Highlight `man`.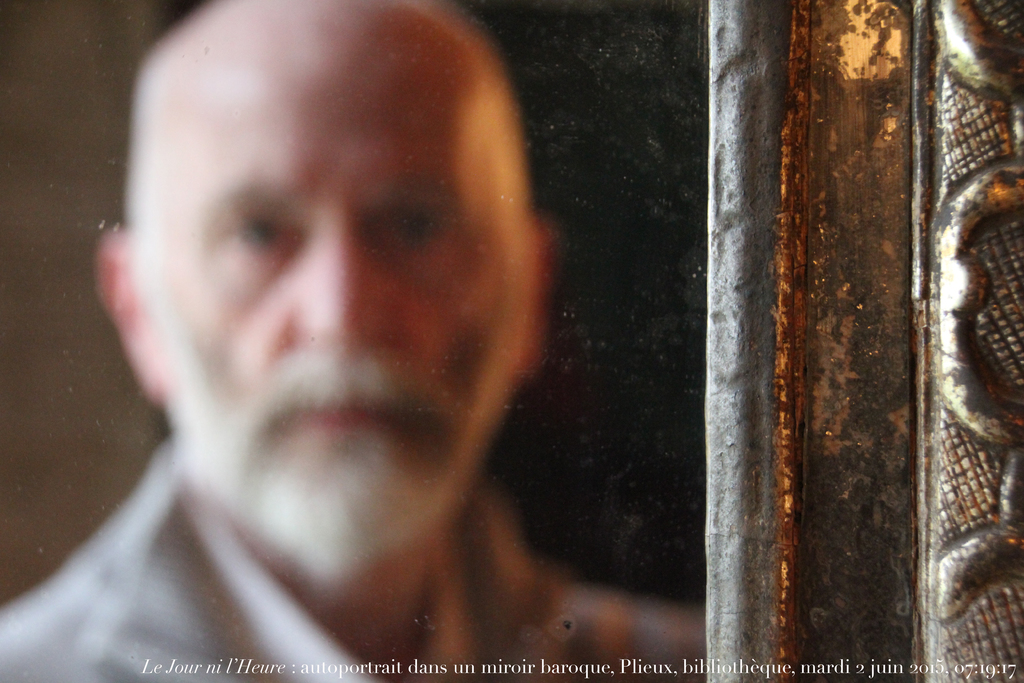
Highlighted region: l=7, t=0, r=723, b=663.
